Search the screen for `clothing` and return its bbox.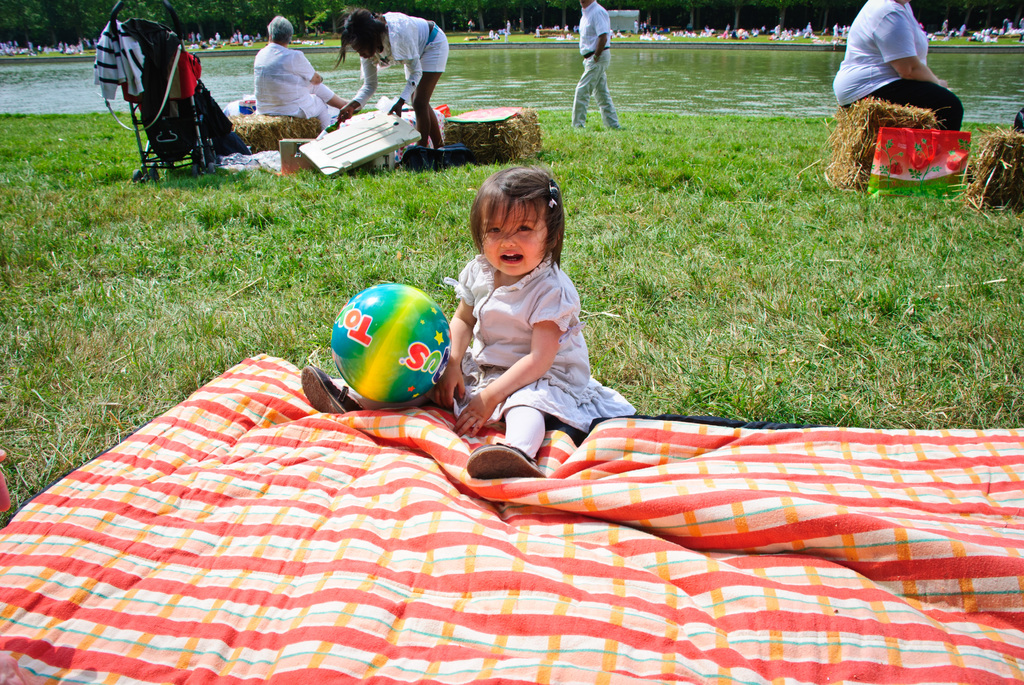
Found: <bbox>349, 9, 451, 106</bbox>.
